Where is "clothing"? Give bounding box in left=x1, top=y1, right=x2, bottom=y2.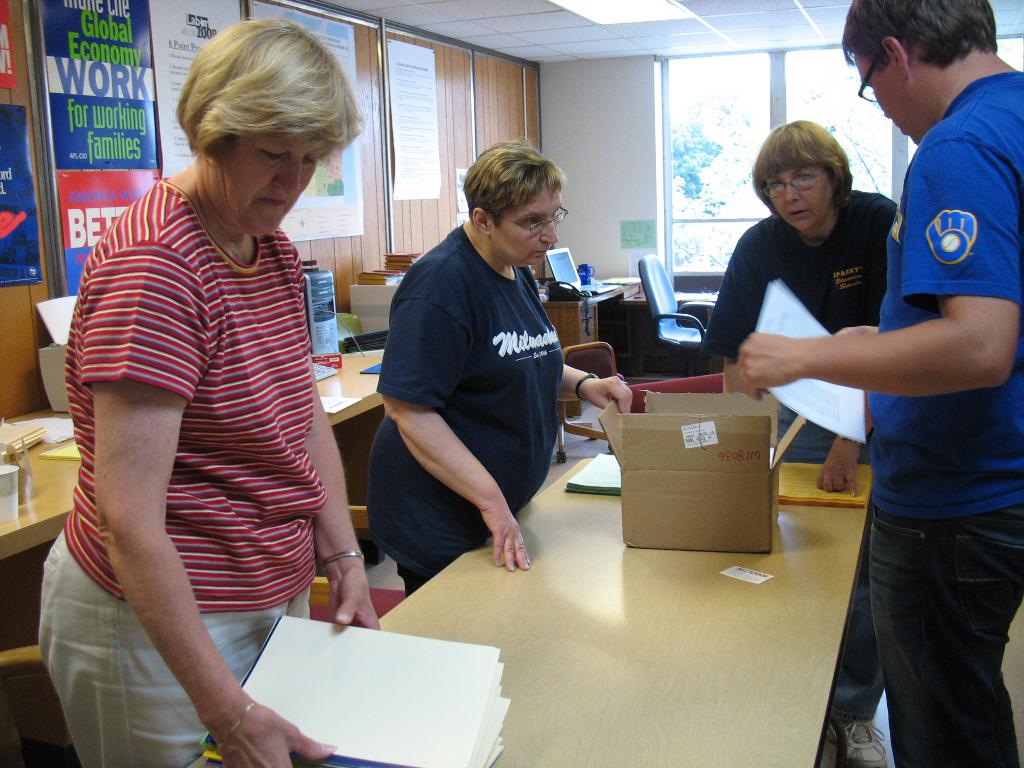
left=862, top=70, right=1023, bottom=767.
